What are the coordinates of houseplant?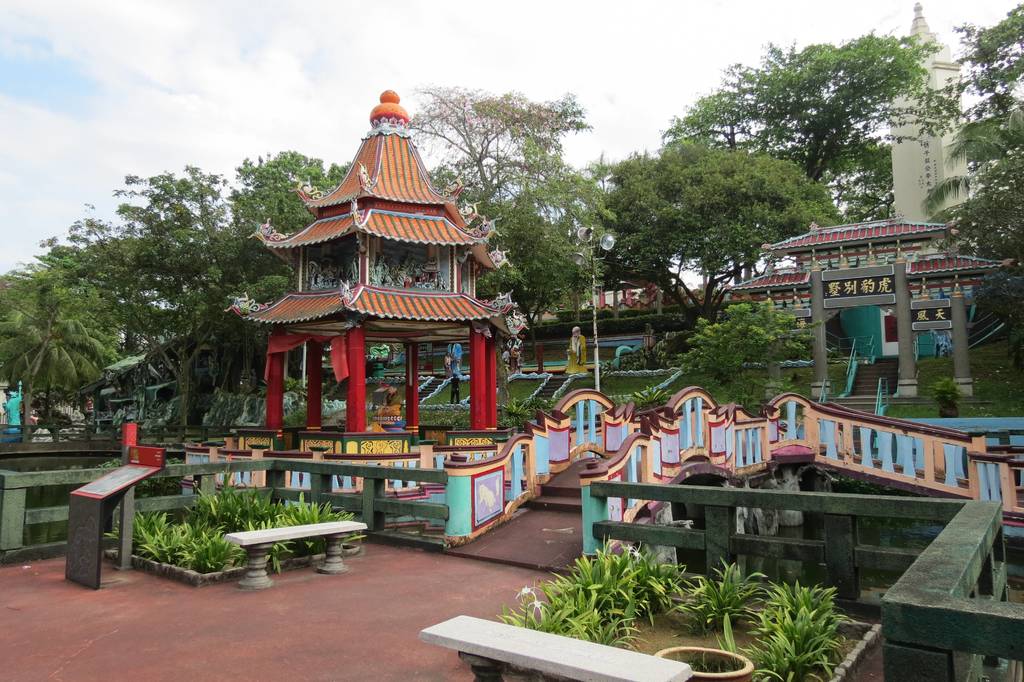
l=659, t=639, r=756, b=681.
